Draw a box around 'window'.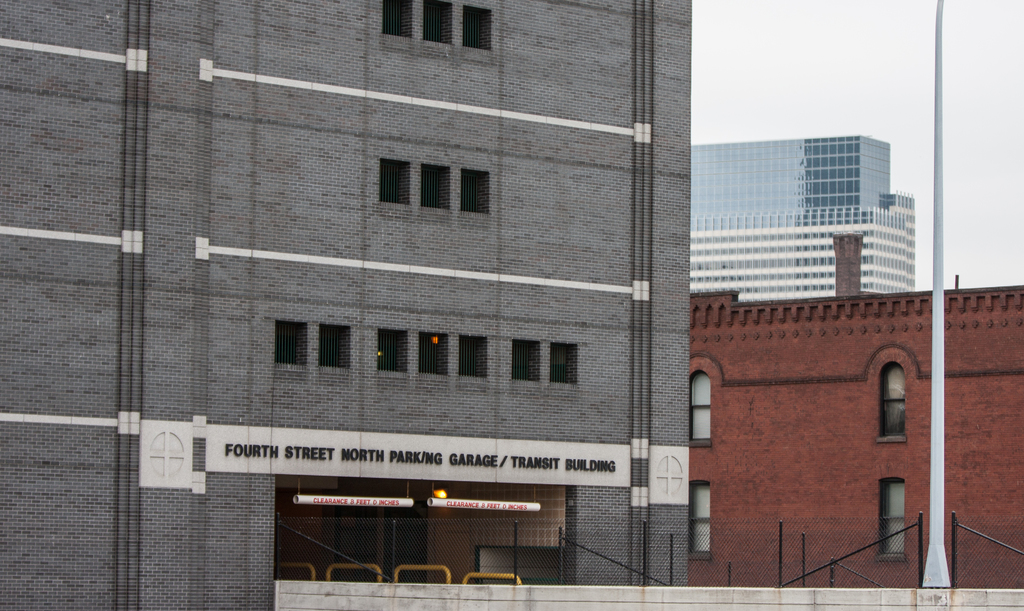
crop(461, 166, 490, 214).
